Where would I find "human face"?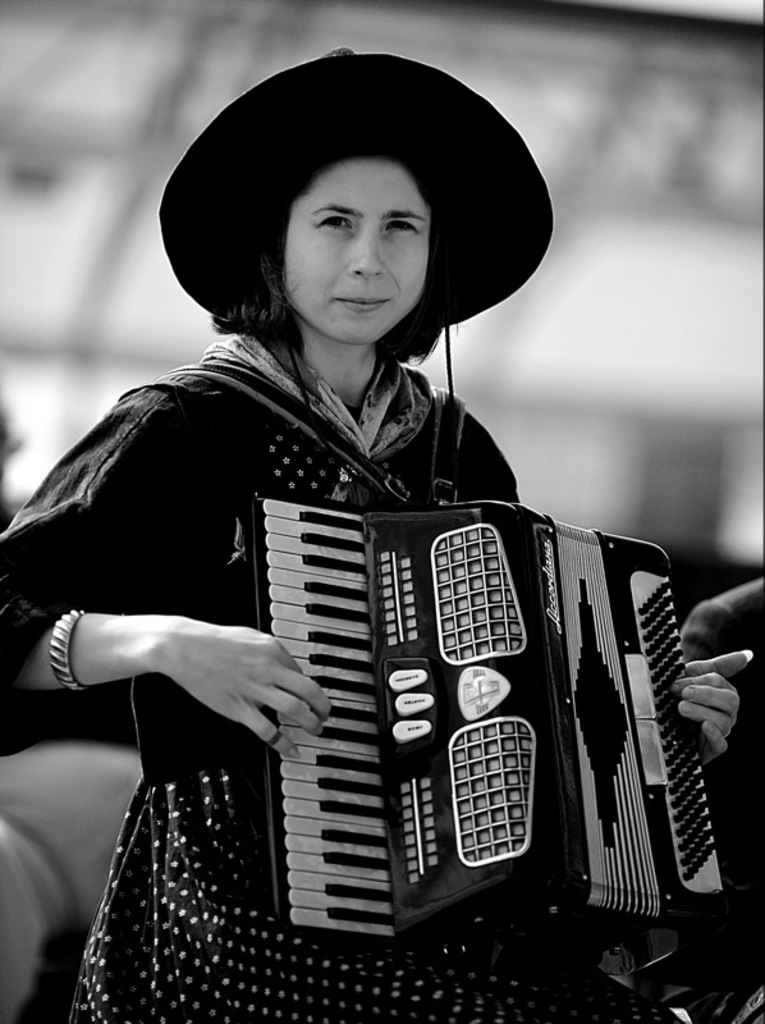
At bbox=[281, 154, 431, 351].
